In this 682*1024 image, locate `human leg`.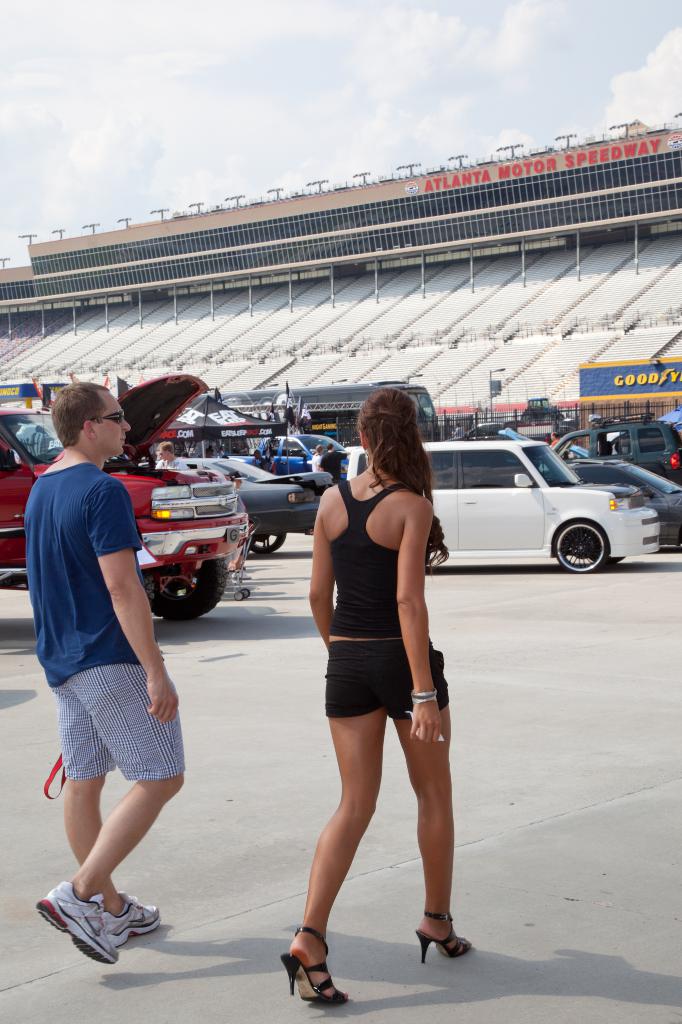
Bounding box: select_region(407, 648, 479, 958).
